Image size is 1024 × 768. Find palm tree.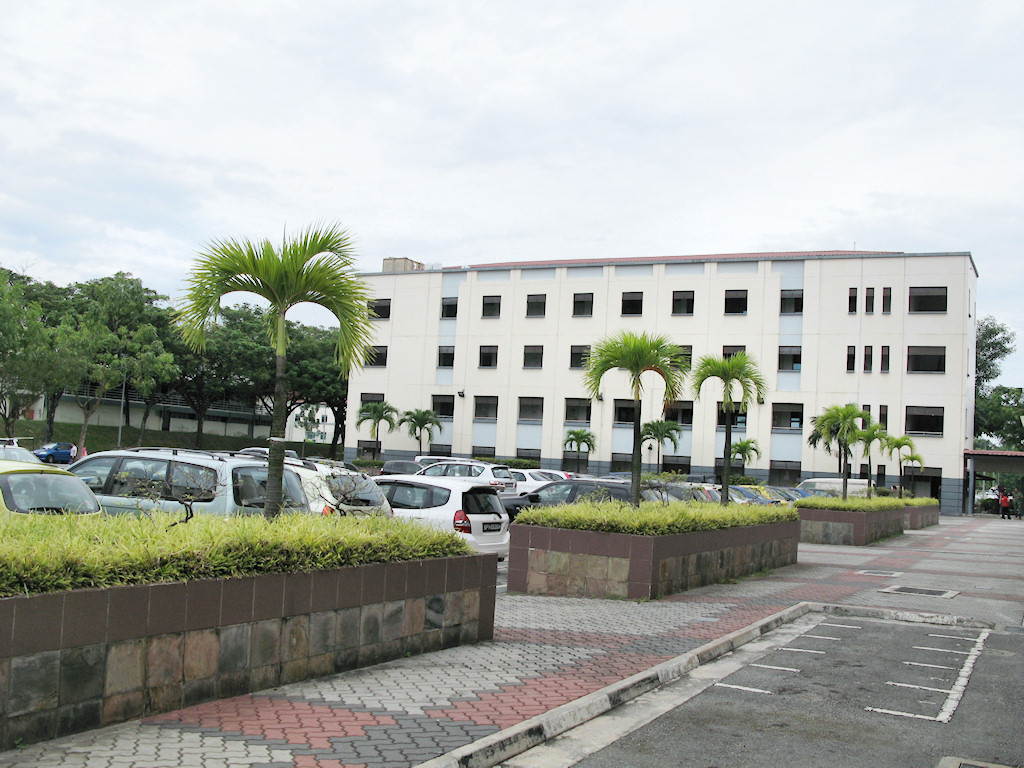
[696,350,775,512].
